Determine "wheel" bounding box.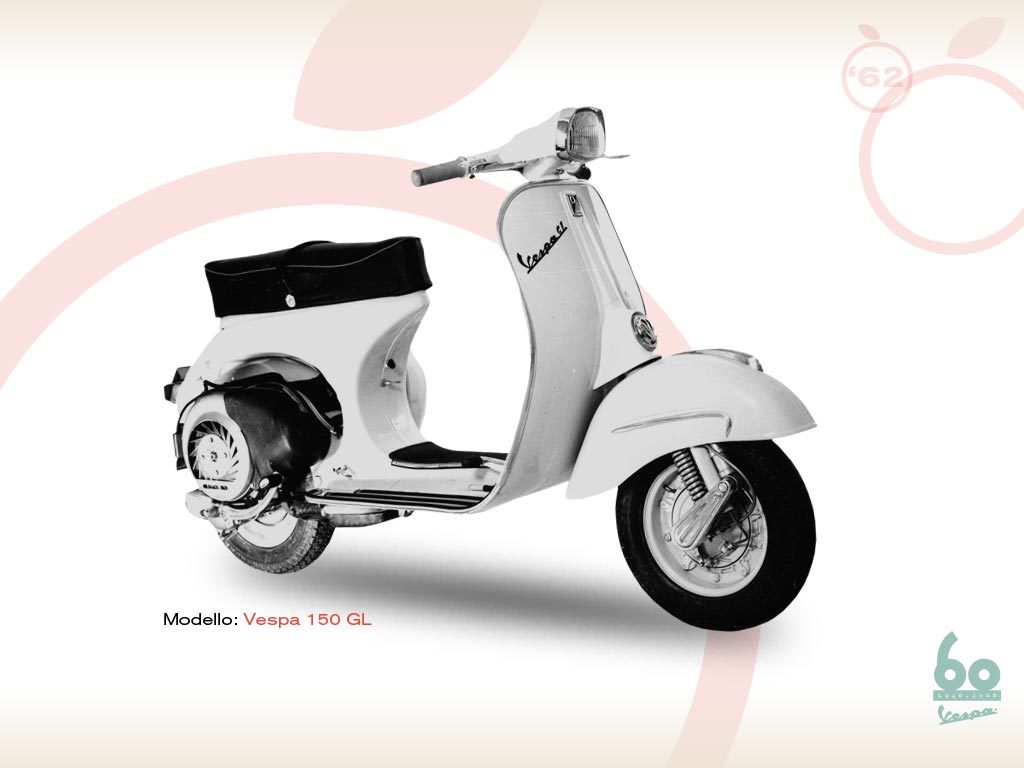
Determined: 608/431/801/626.
